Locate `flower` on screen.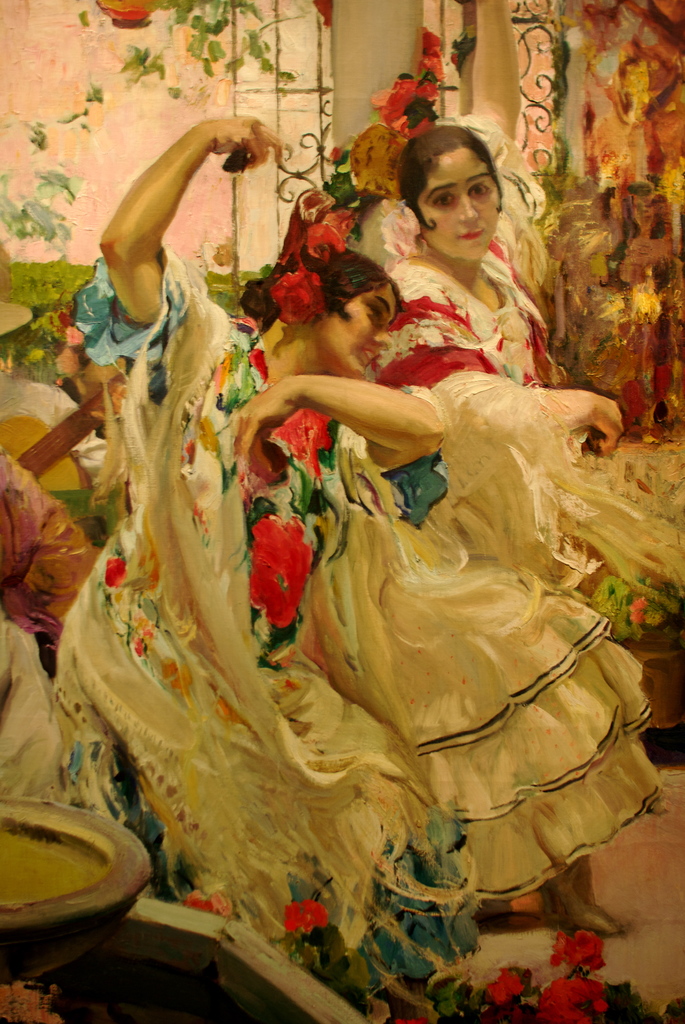
On screen at bbox(182, 892, 226, 914).
